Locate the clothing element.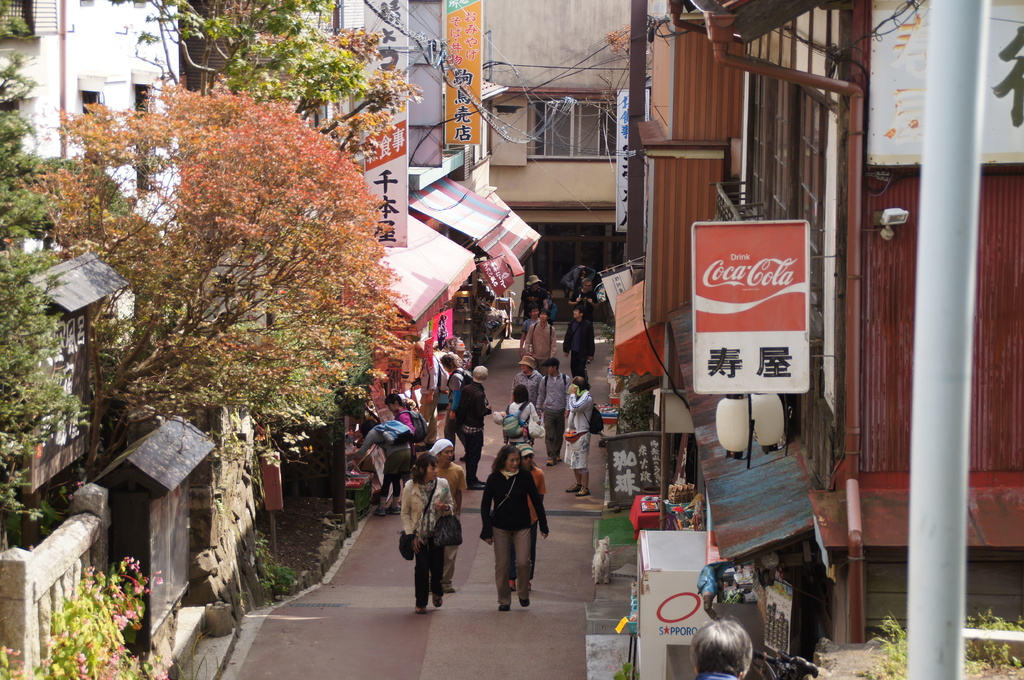
Element bbox: (502, 399, 538, 458).
